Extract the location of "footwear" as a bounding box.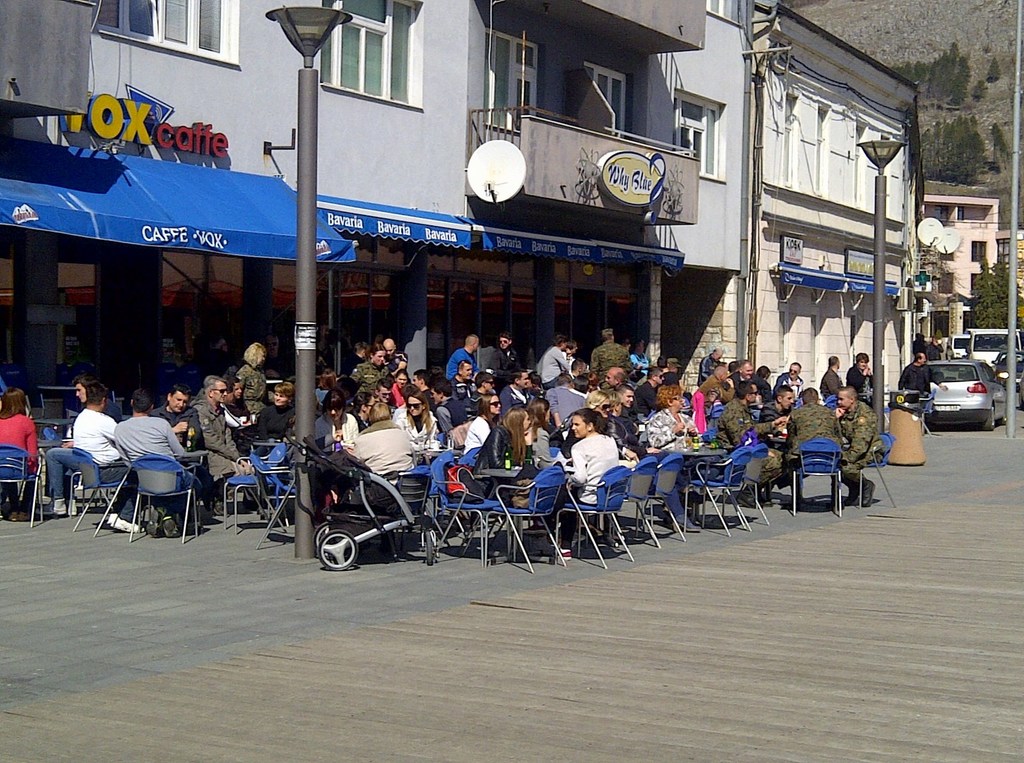
<region>737, 490, 764, 510</region>.
